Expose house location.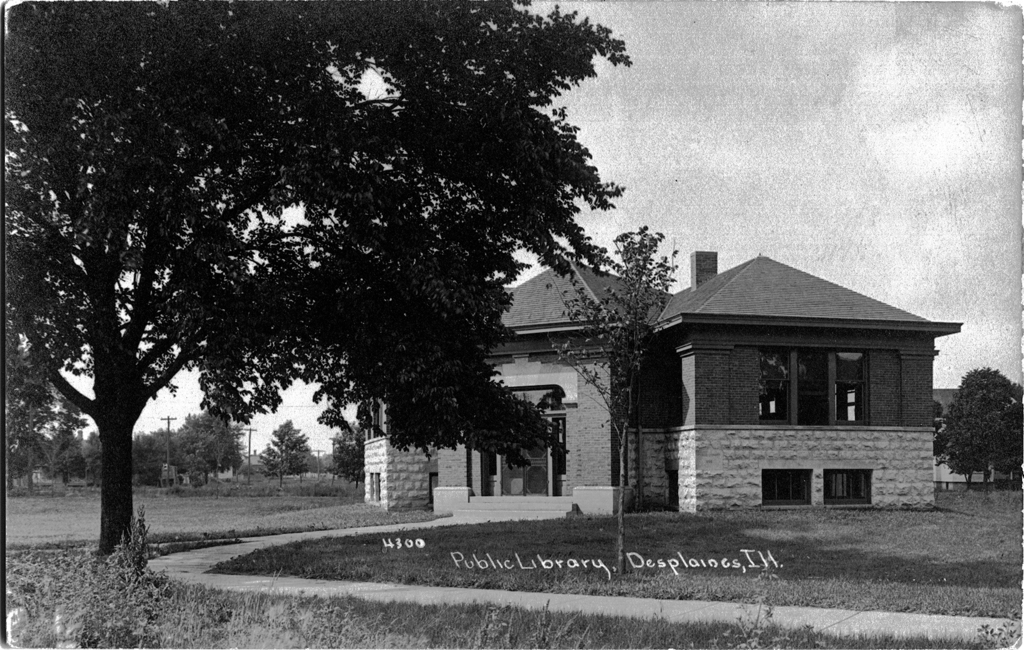
Exposed at left=316, top=186, right=927, bottom=526.
